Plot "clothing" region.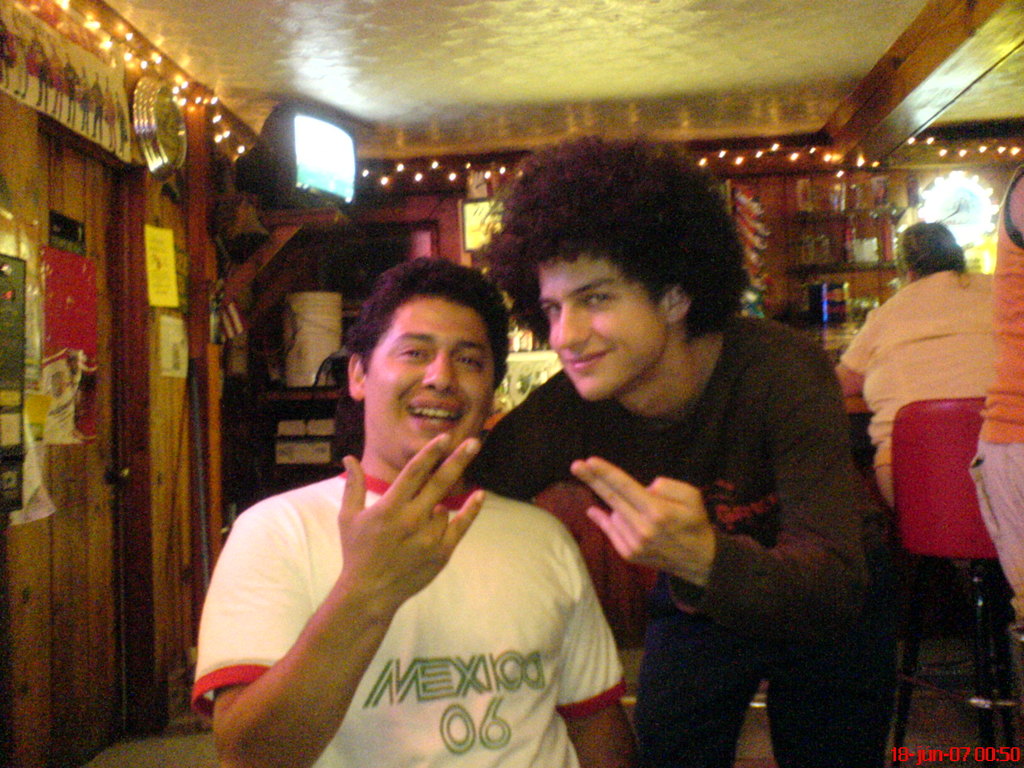
Plotted at (left=465, top=310, right=909, bottom=767).
